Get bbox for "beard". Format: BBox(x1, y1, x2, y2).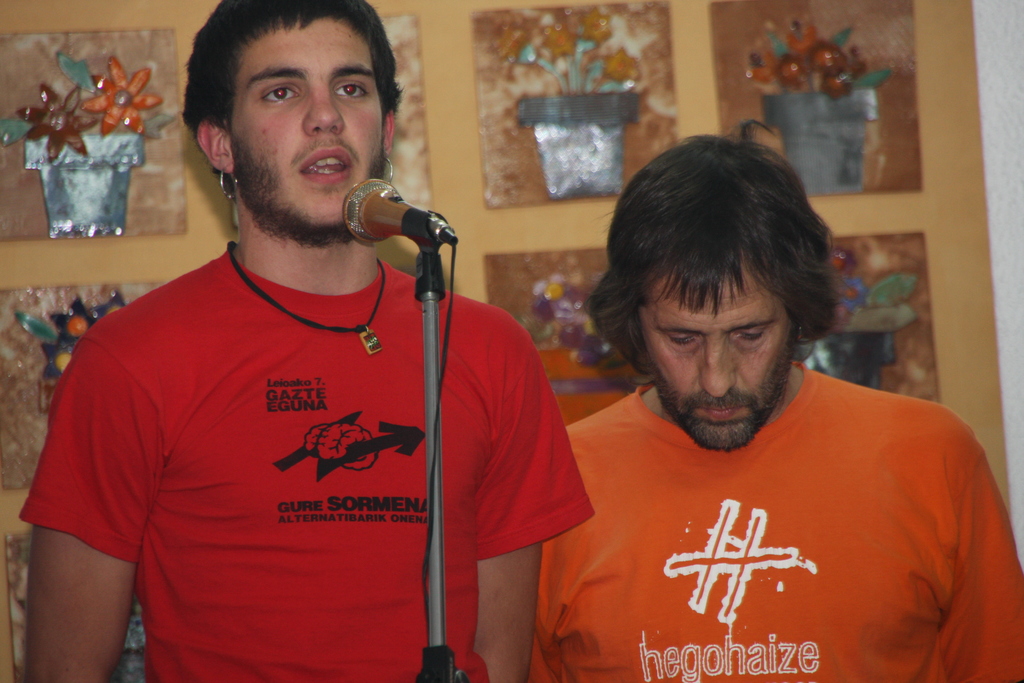
BBox(228, 139, 384, 247).
